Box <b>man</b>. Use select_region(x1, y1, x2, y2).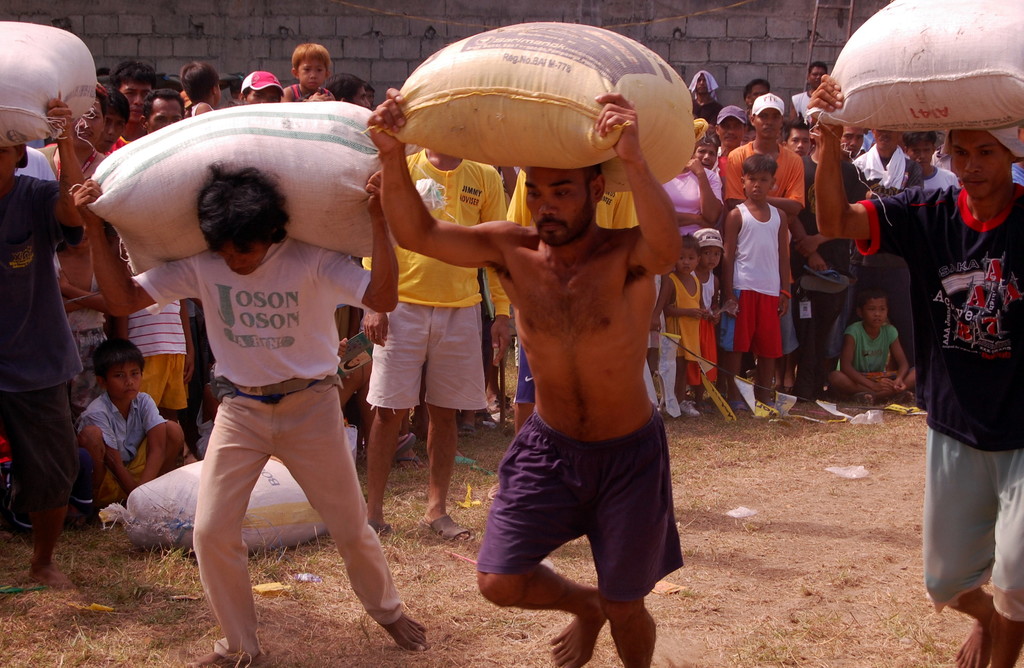
select_region(33, 92, 114, 418).
